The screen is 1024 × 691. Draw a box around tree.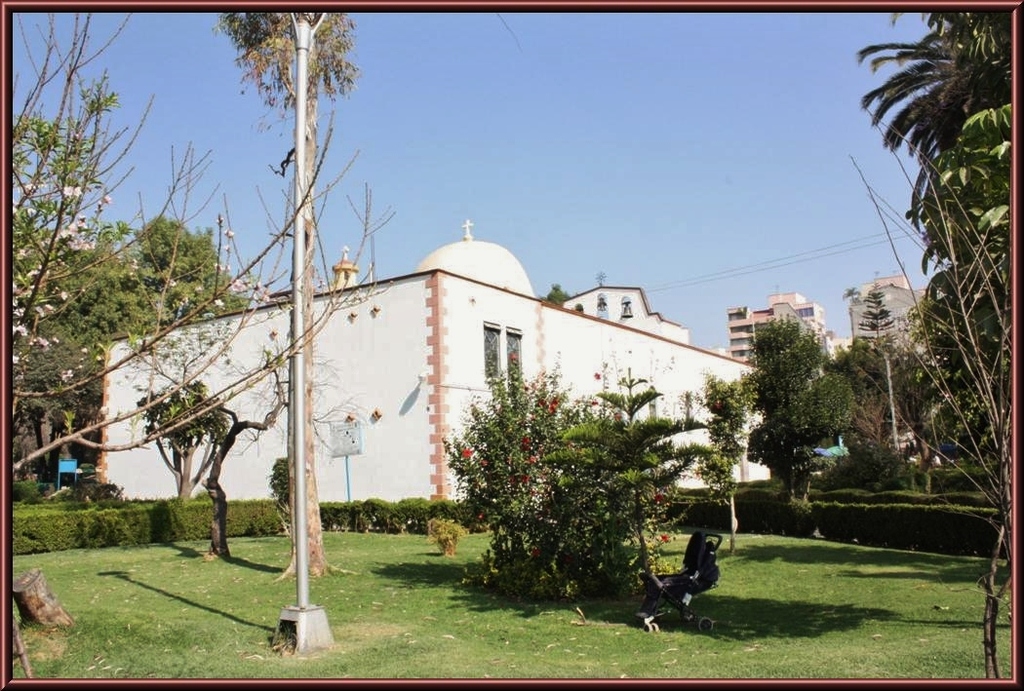
434:348:587:577.
